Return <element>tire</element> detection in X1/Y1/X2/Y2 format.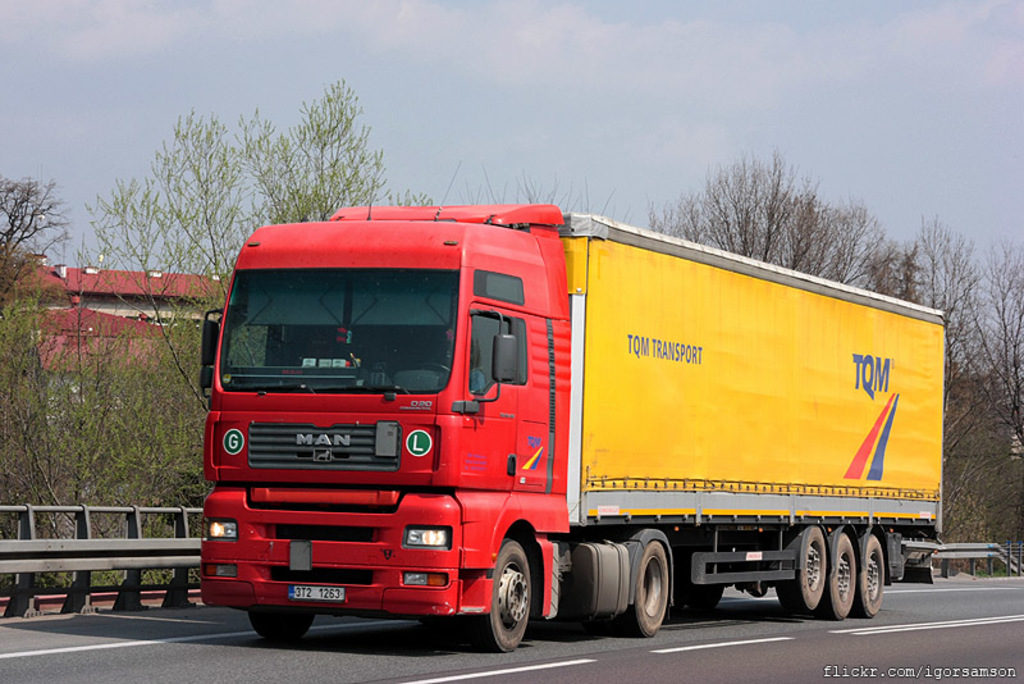
782/526/826/614.
